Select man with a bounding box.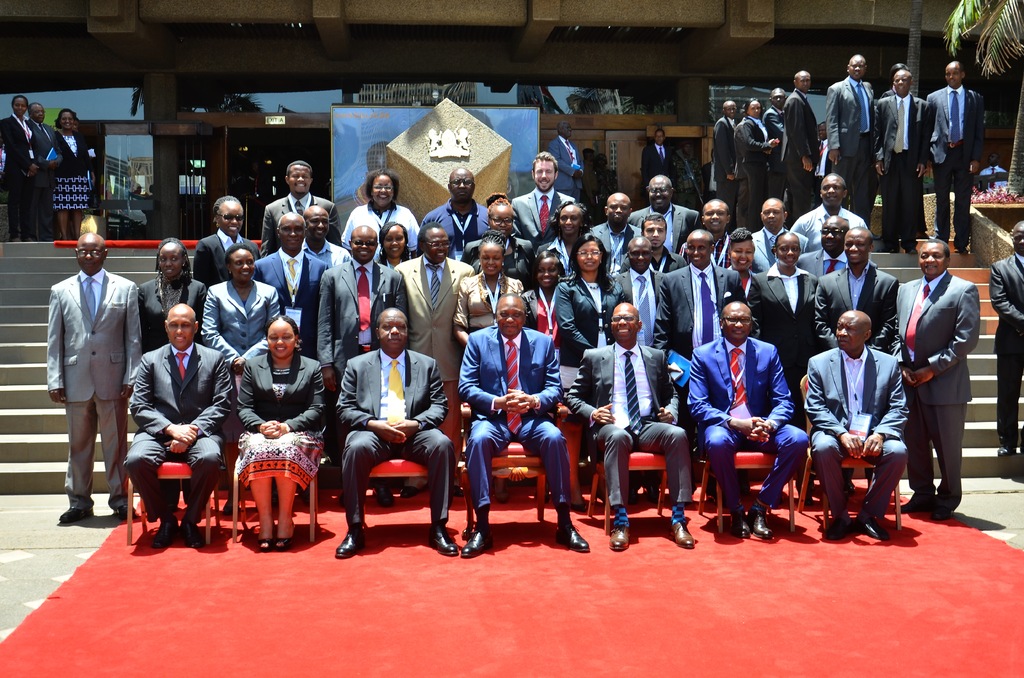
(697, 206, 744, 314).
